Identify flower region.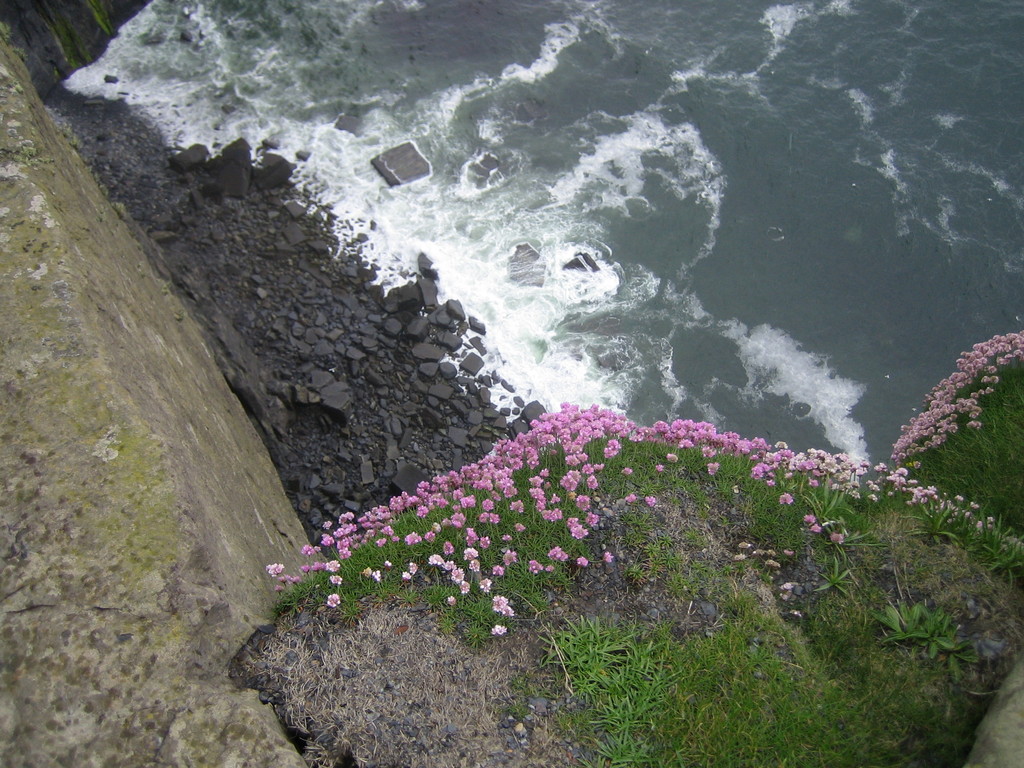
Region: [left=459, top=577, right=472, bottom=596].
